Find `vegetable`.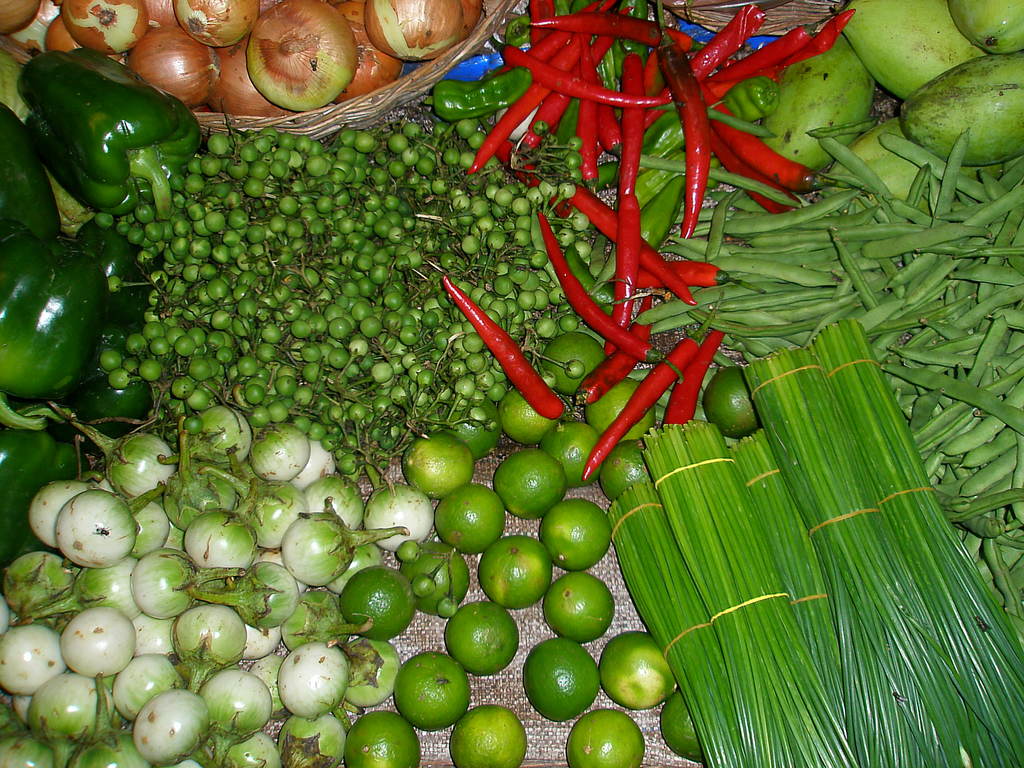
<box>328,543,381,591</box>.
